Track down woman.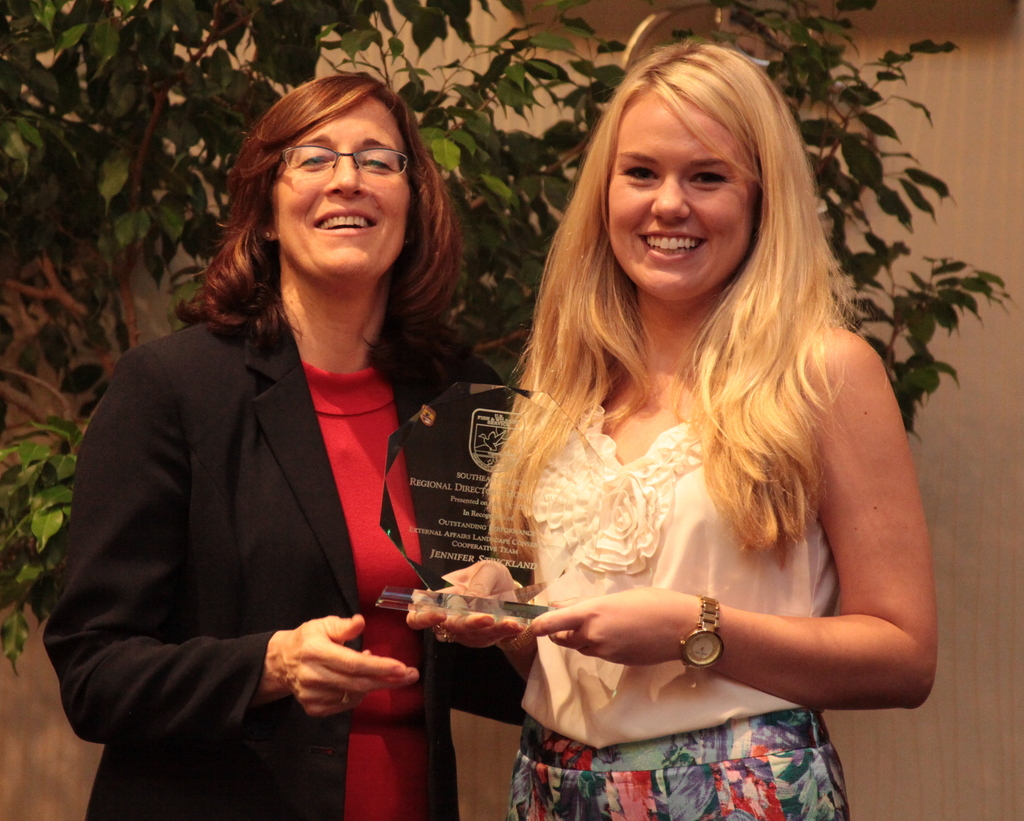
Tracked to box=[65, 69, 478, 810].
